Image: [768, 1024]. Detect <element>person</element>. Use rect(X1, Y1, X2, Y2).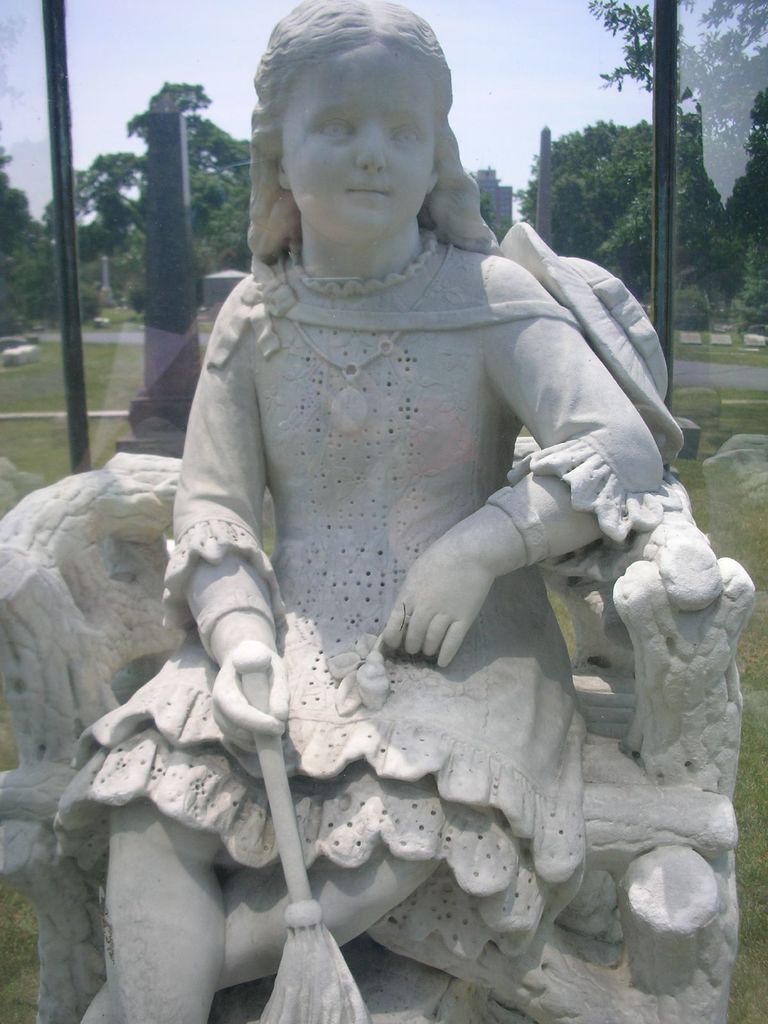
rect(46, 0, 668, 1021).
